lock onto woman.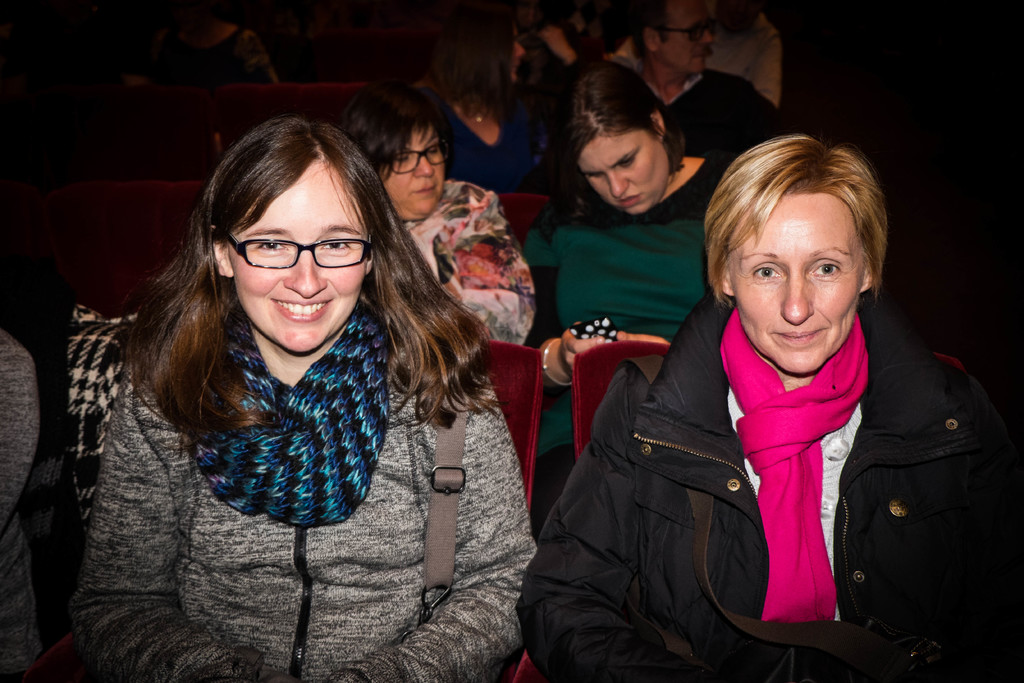
Locked: crop(63, 116, 542, 682).
